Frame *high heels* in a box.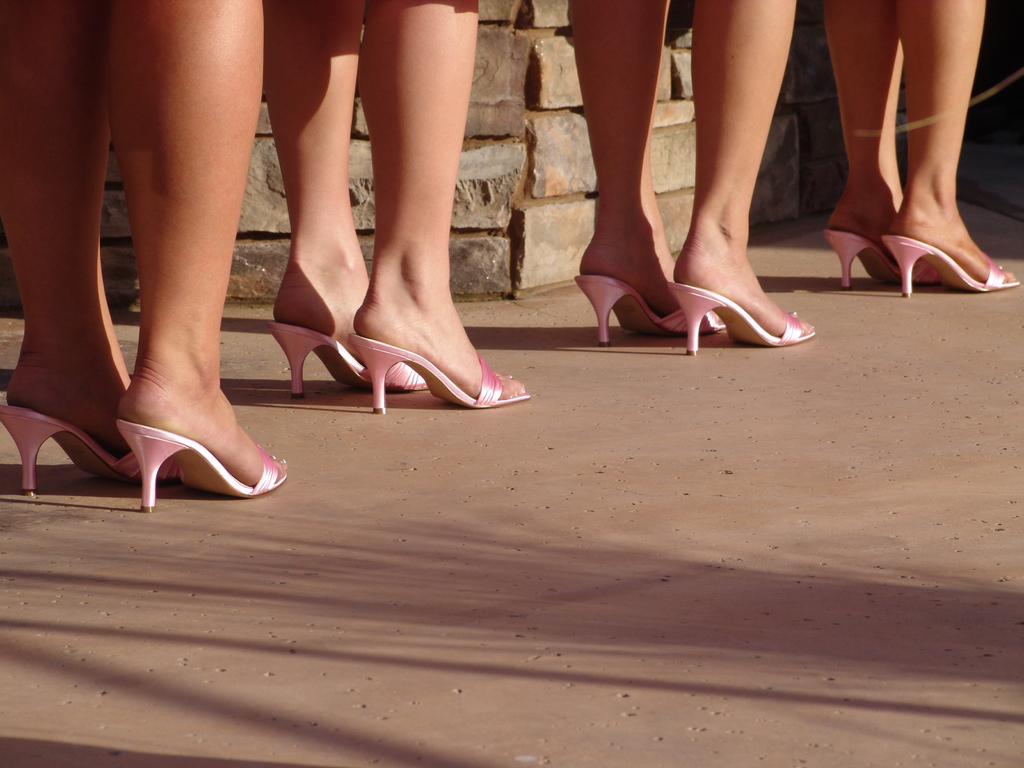
box=[118, 419, 289, 507].
